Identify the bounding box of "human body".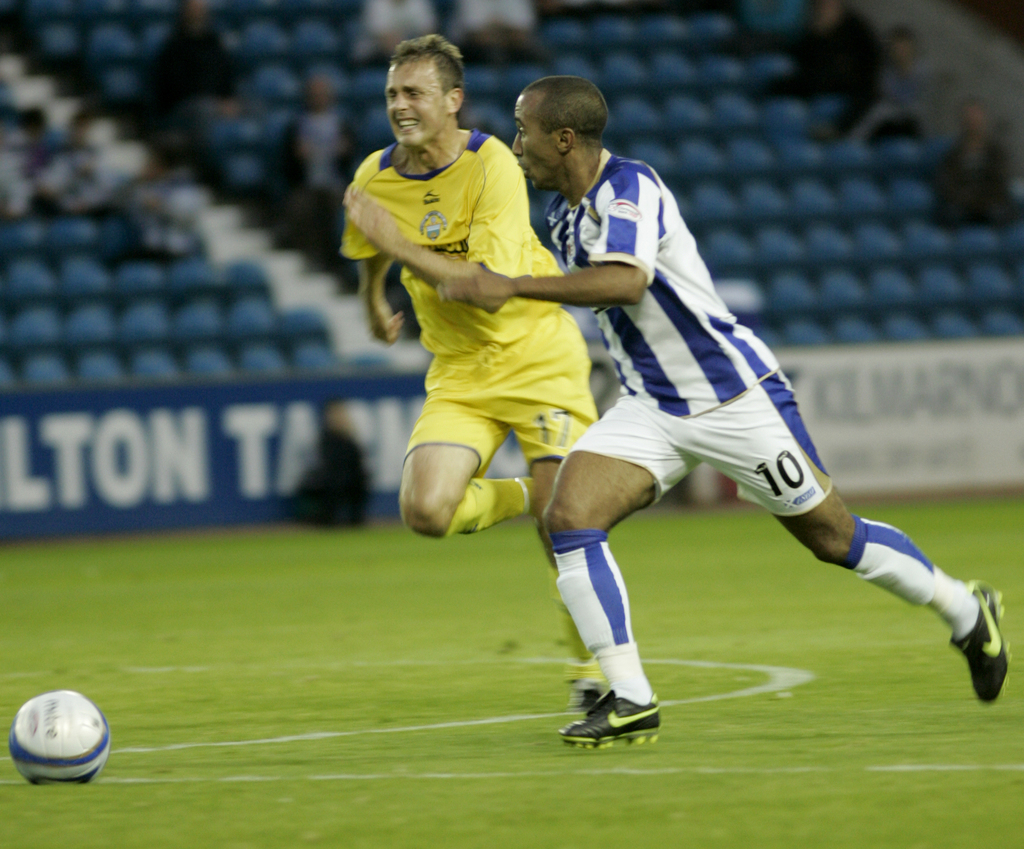
326 26 627 648.
